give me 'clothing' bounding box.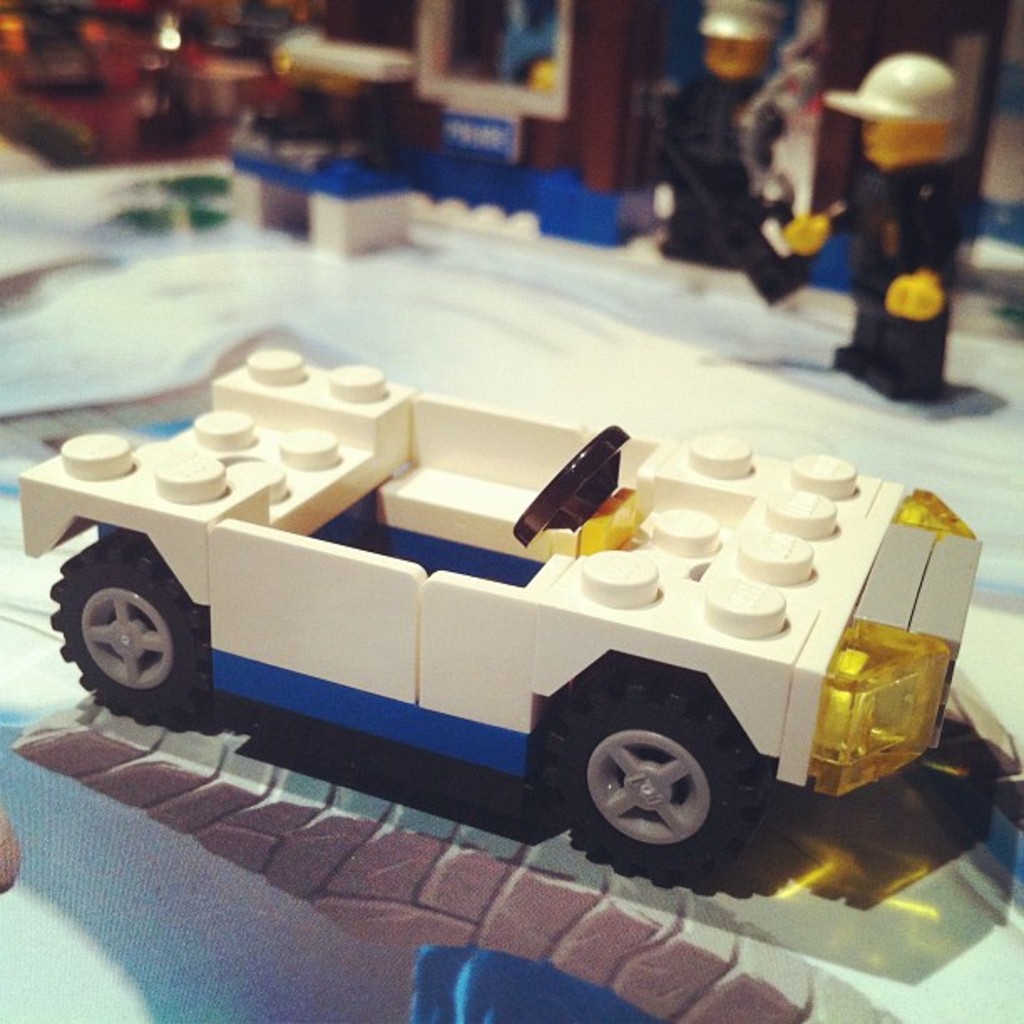
664:77:801:264.
